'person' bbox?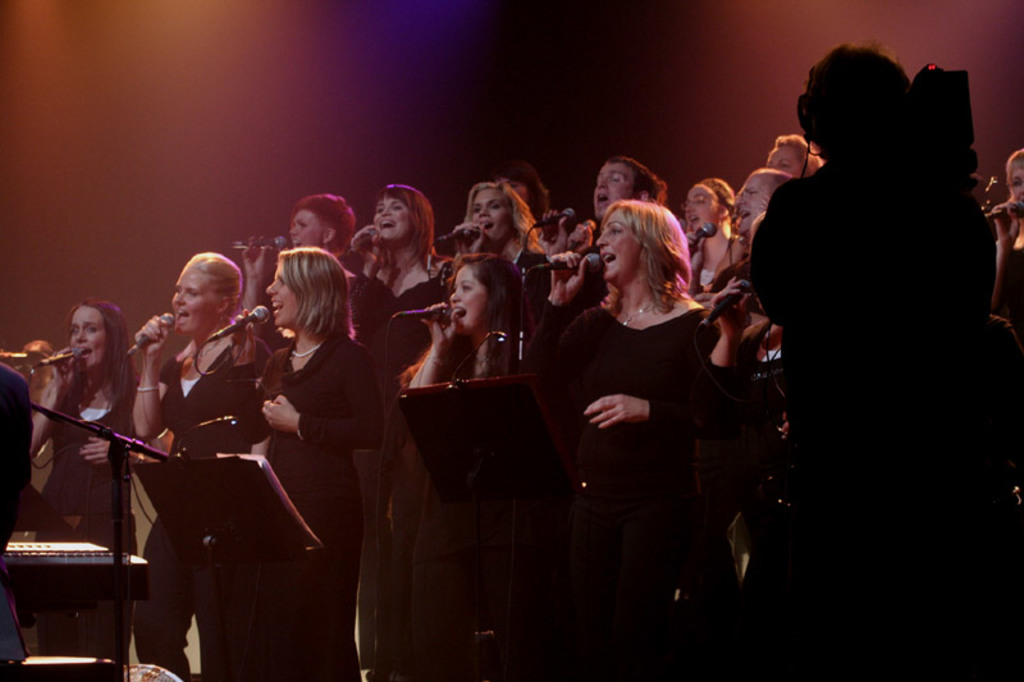
rect(431, 173, 554, 265)
